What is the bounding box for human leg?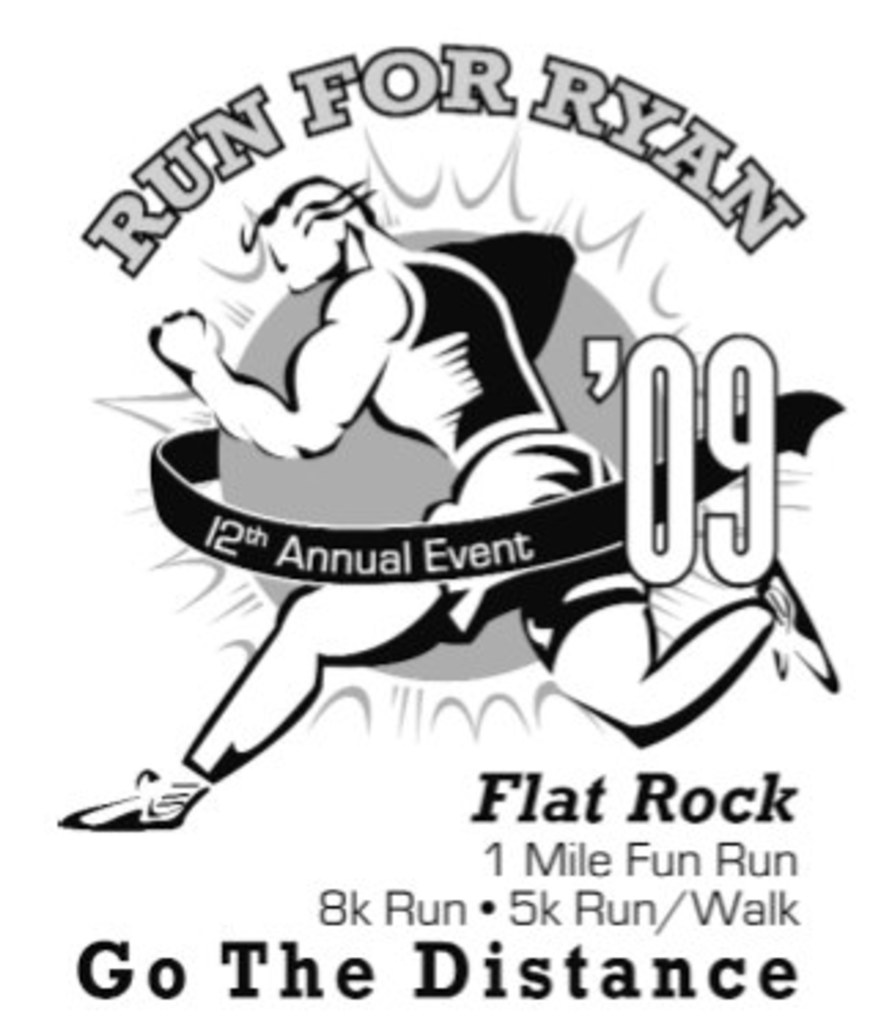
55:442:543:837.
